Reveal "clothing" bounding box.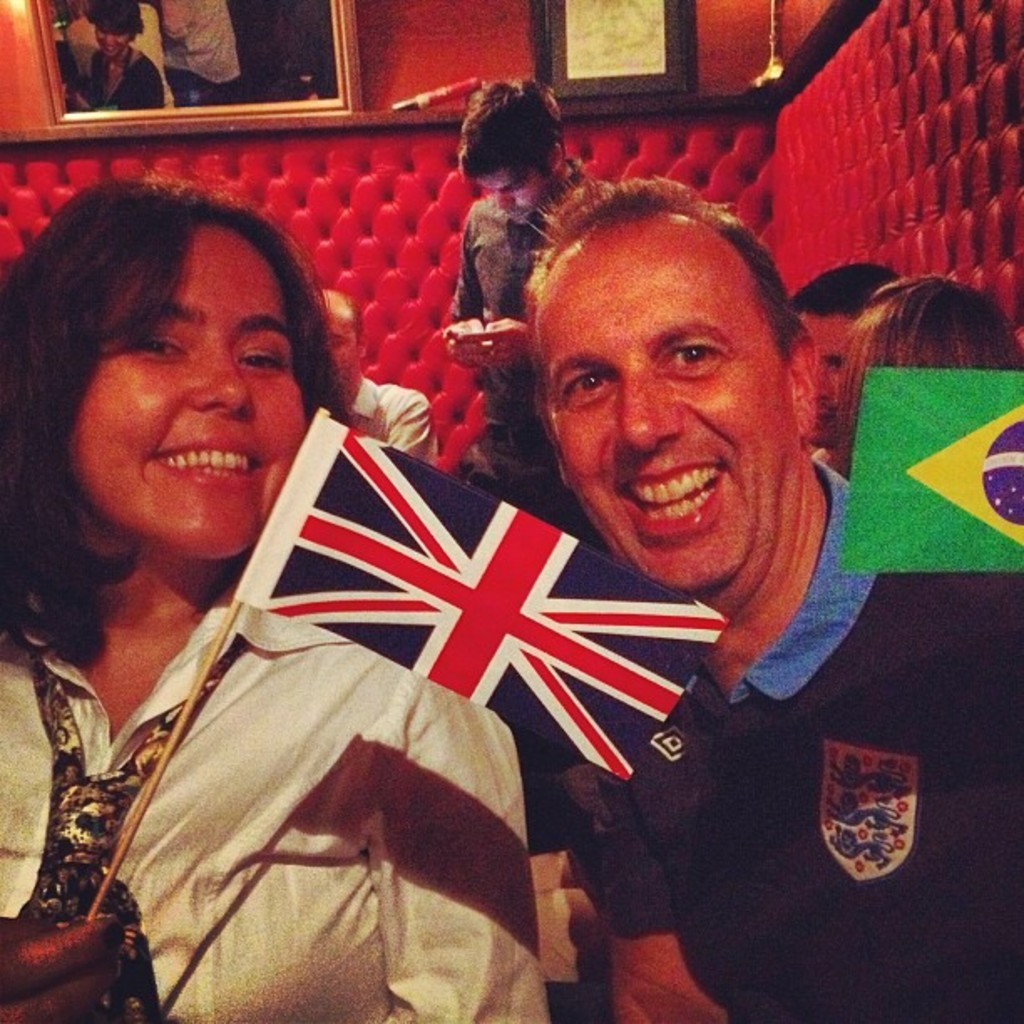
Revealed: 70/40/164/110.
